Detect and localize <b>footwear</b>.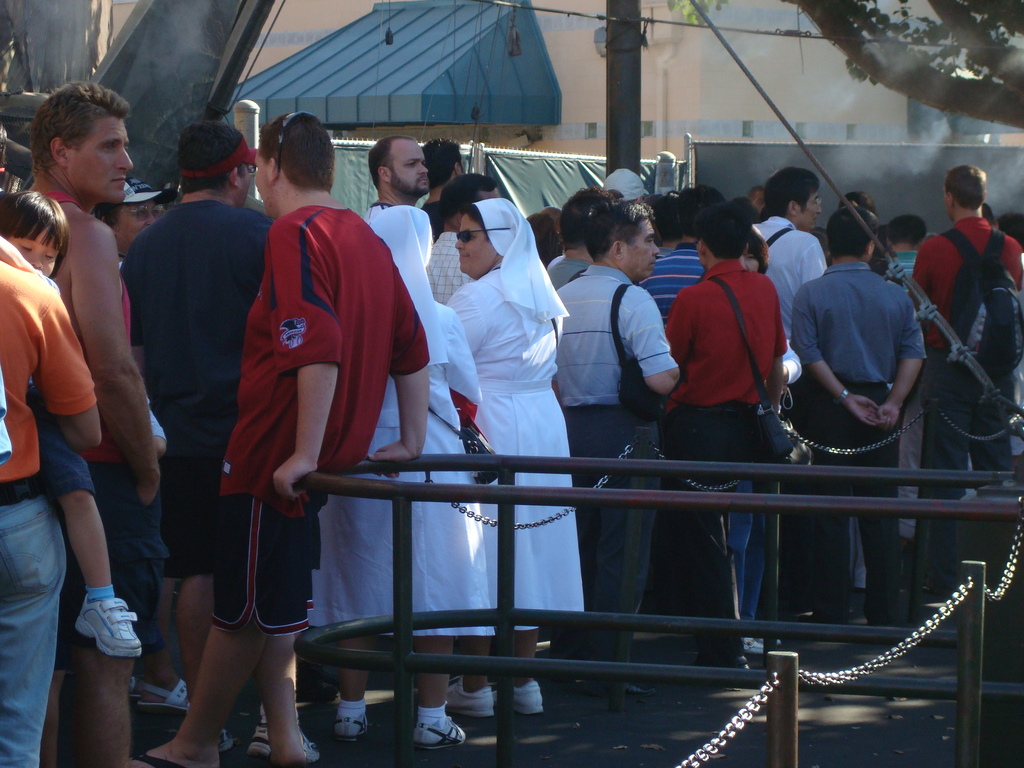
Localized at crop(134, 678, 189, 721).
